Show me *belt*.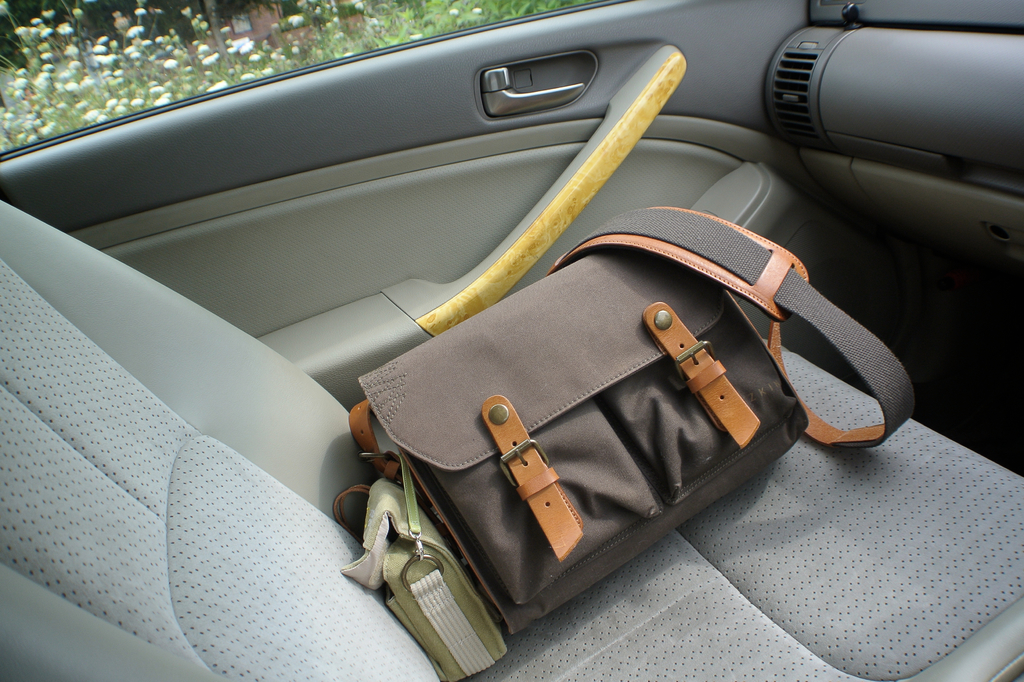
*belt* is here: box=[481, 395, 584, 561].
